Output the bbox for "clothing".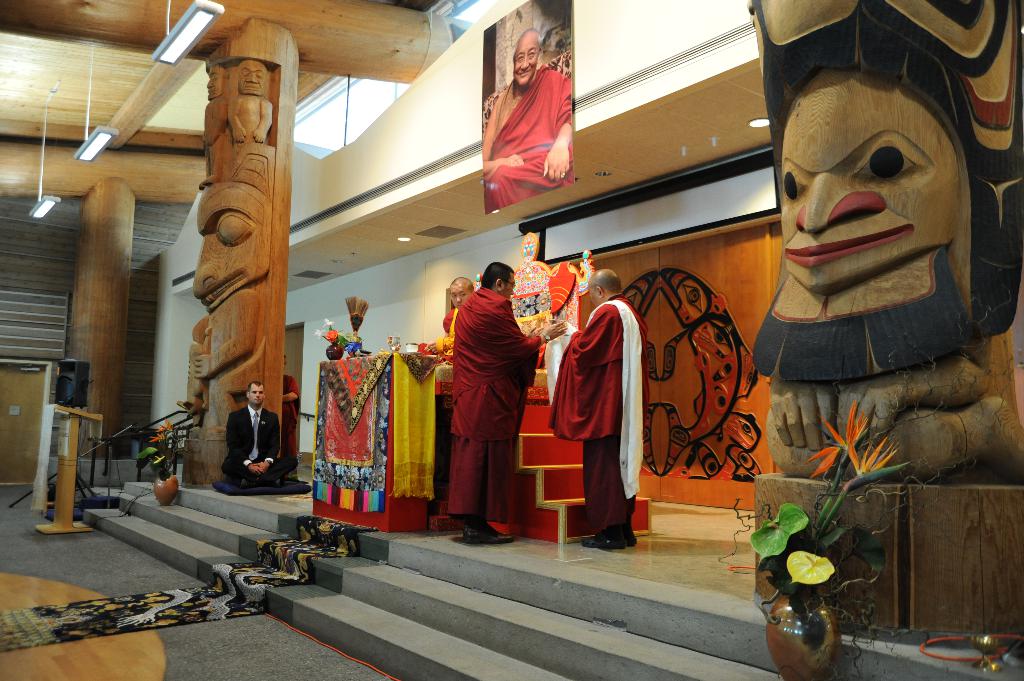
select_region(483, 68, 580, 209).
